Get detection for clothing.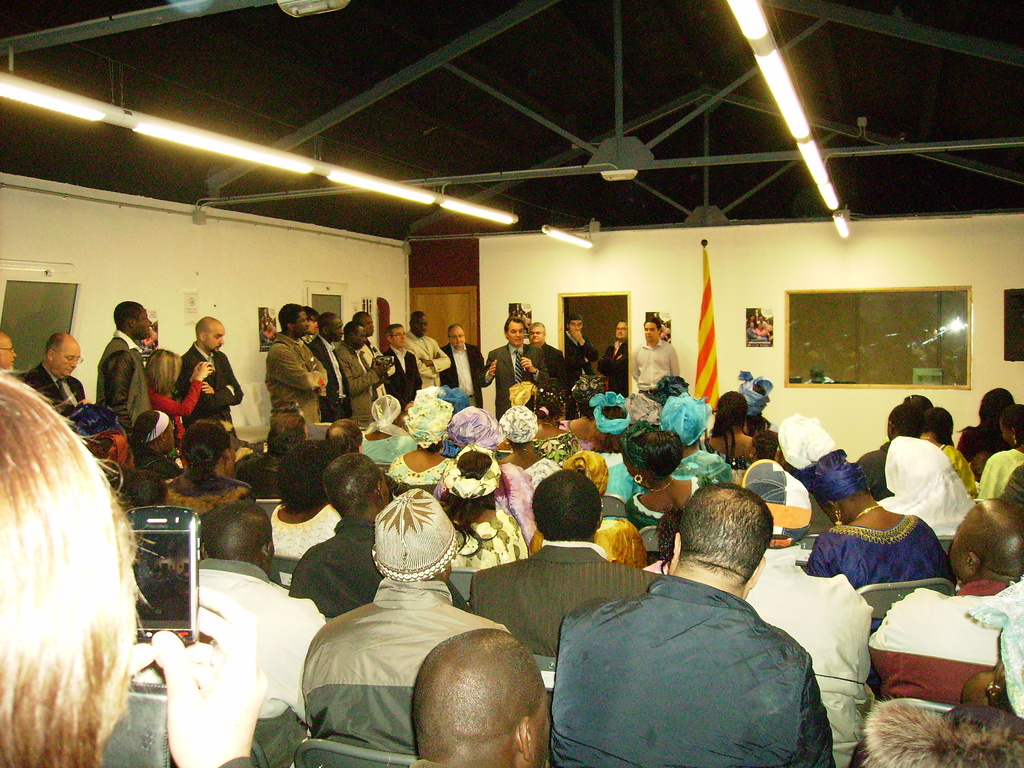
Detection: bbox=(332, 331, 382, 410).
